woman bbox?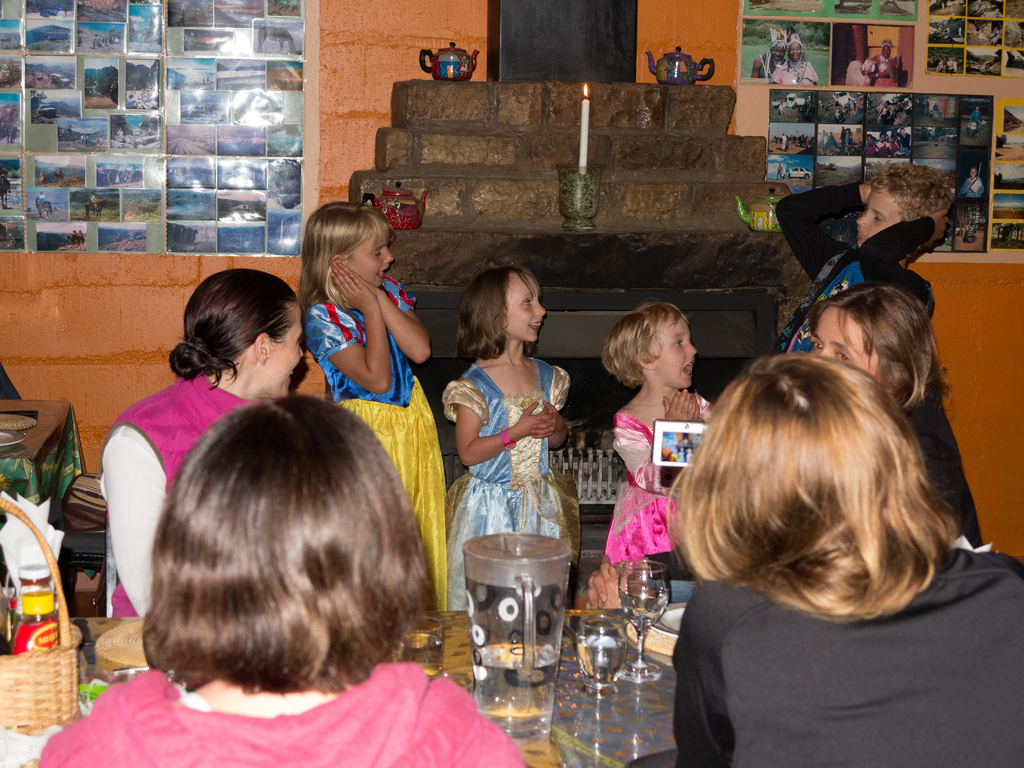
bbox=(662, 358, 1023, 767)
